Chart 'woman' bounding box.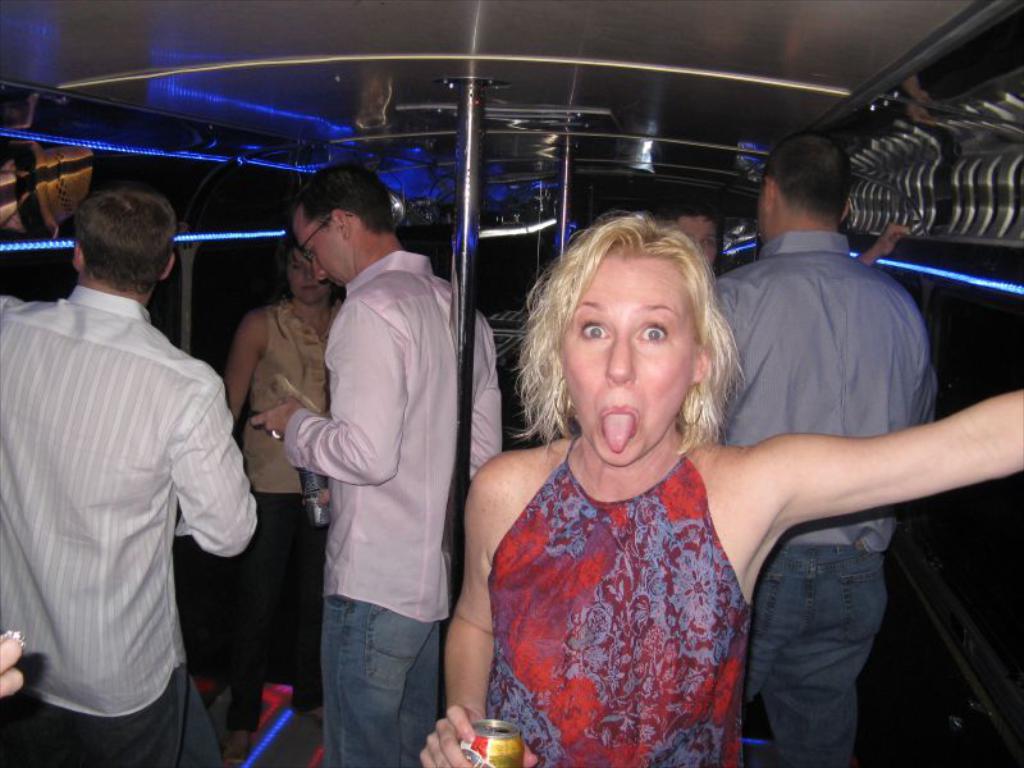
Charted: rect(374, 169, 899, 767).
